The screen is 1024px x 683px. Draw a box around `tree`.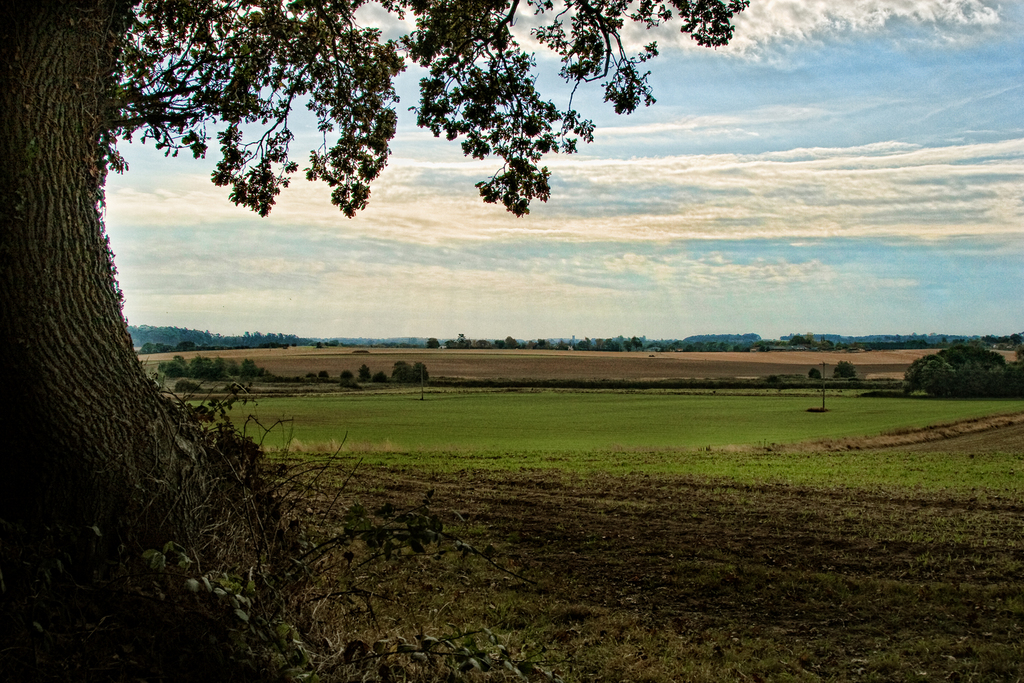
crop(805, 331, 817, 347).
